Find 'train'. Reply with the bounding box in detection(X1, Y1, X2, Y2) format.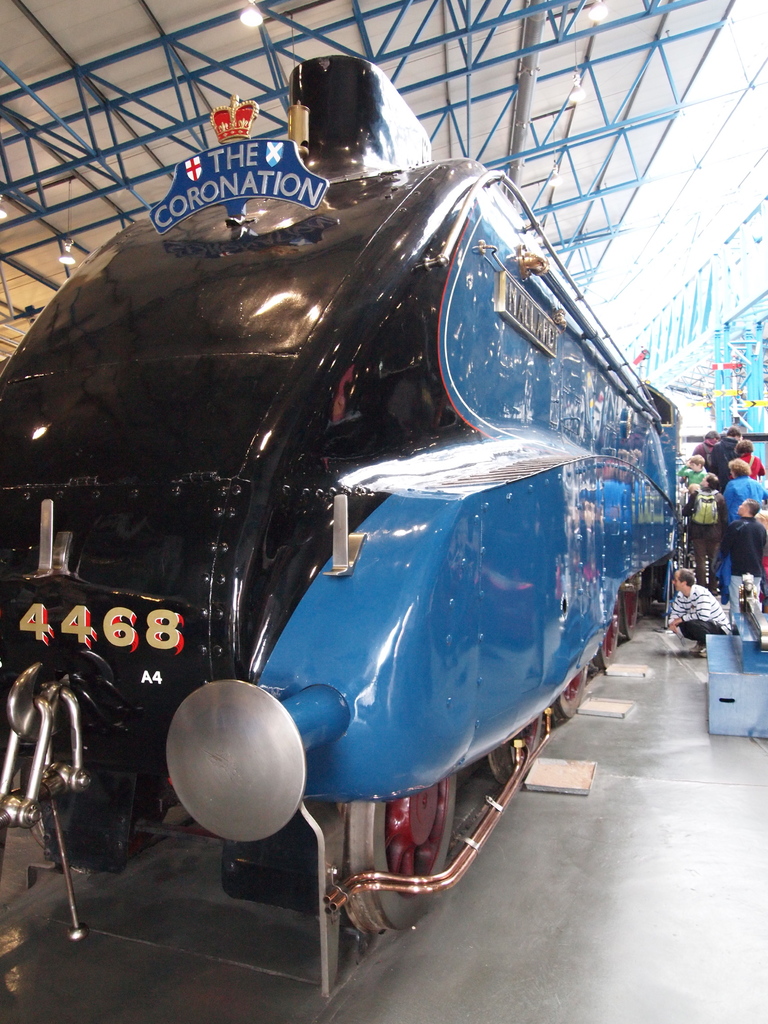
detection(0, 50, 684, 1009).
